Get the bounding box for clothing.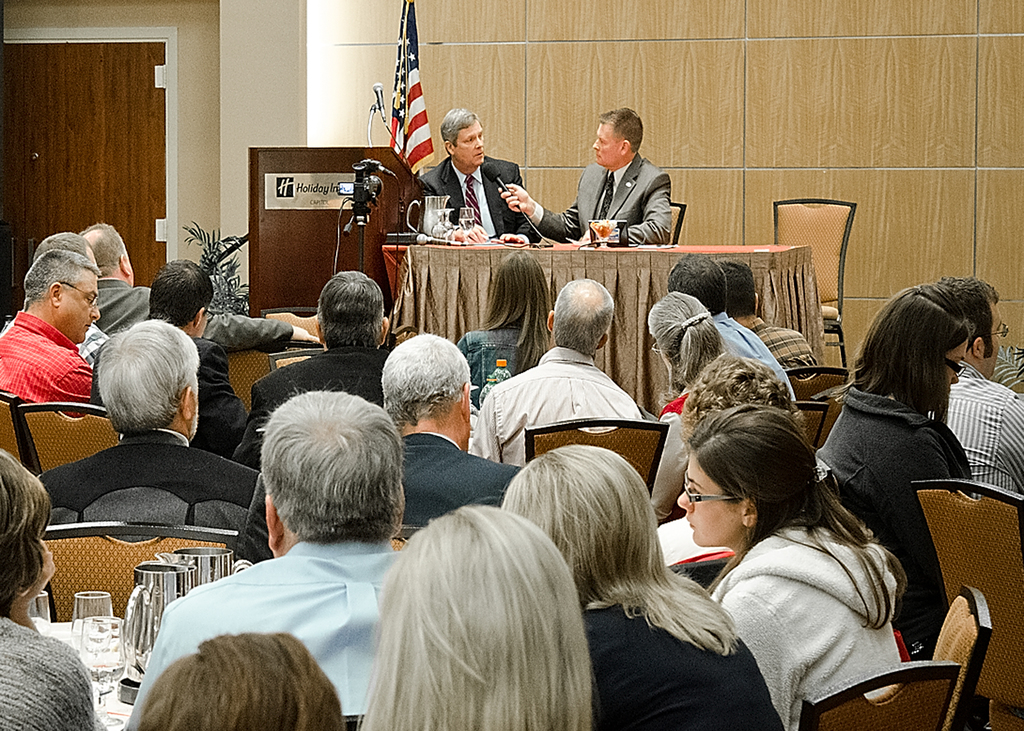
<region>719, 527, 906, 727</region>.
